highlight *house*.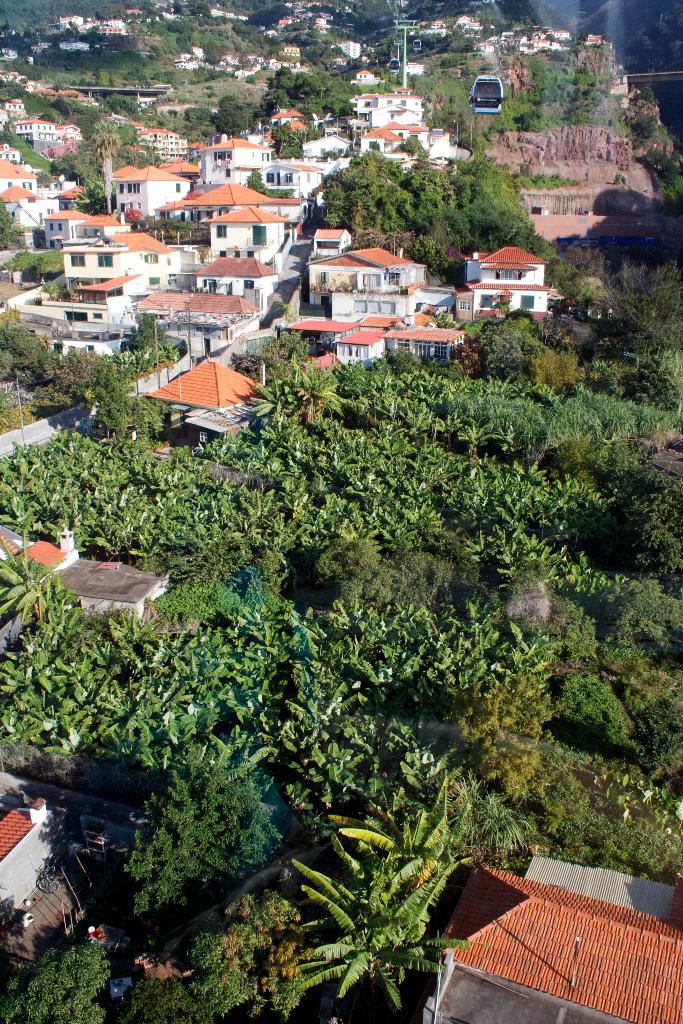
Highlighted region: BBox(272, 162, 325, 199).
